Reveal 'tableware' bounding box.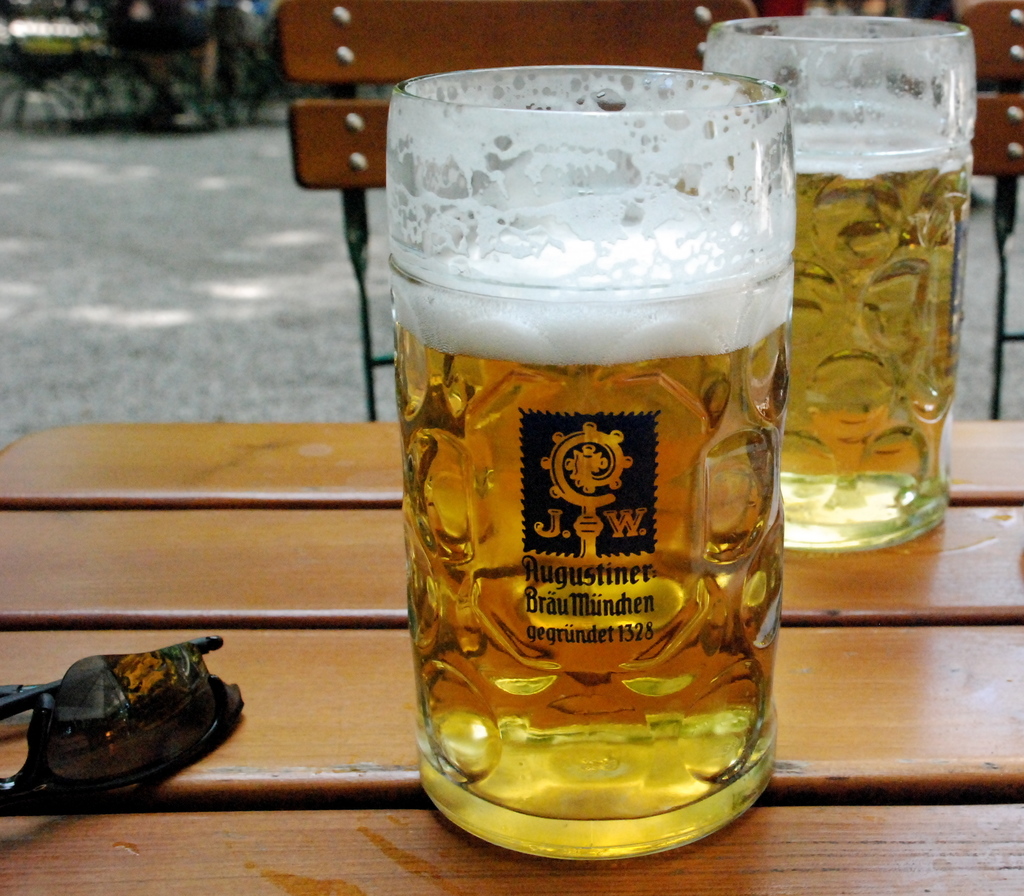
Revealed: box(695, 13, 979, 551).
